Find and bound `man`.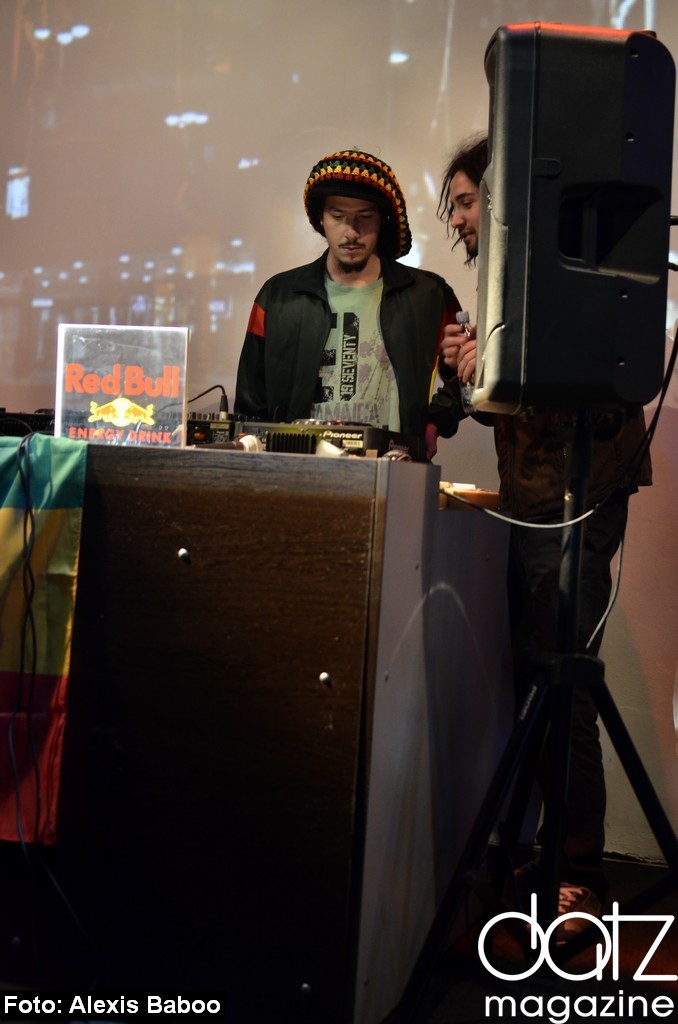
Bound: {"x1": 228, "y1": 149, "x2": 492, "y2": 474}.
